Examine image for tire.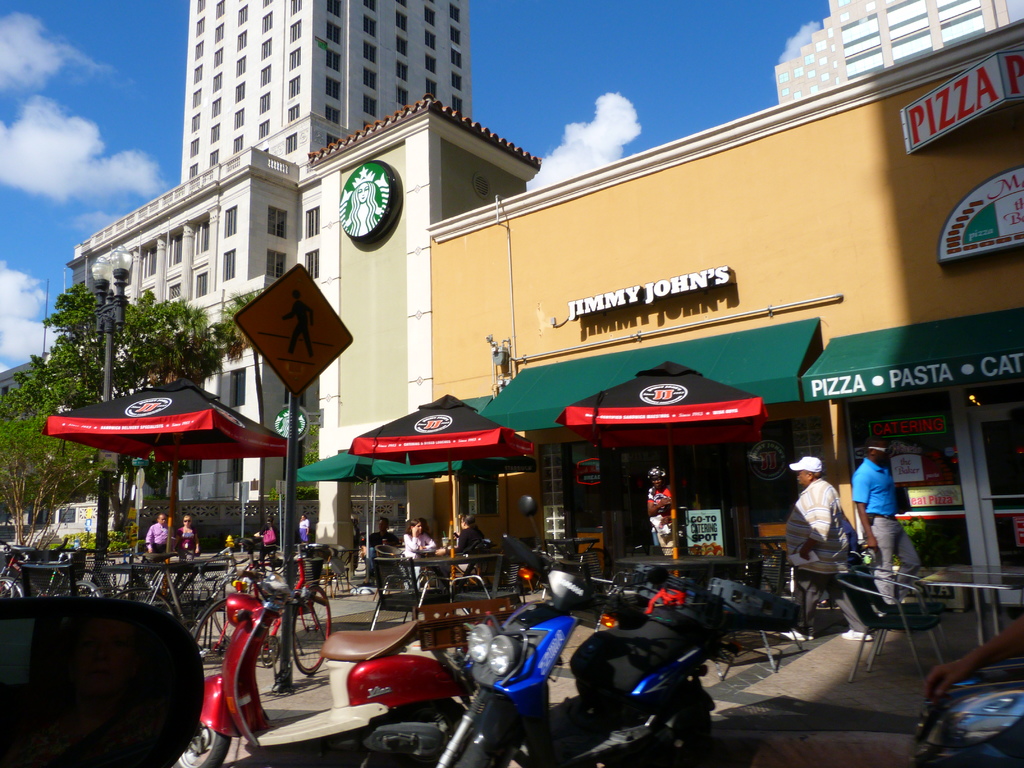
Examination result: box=[194, 599, 235, 680].
